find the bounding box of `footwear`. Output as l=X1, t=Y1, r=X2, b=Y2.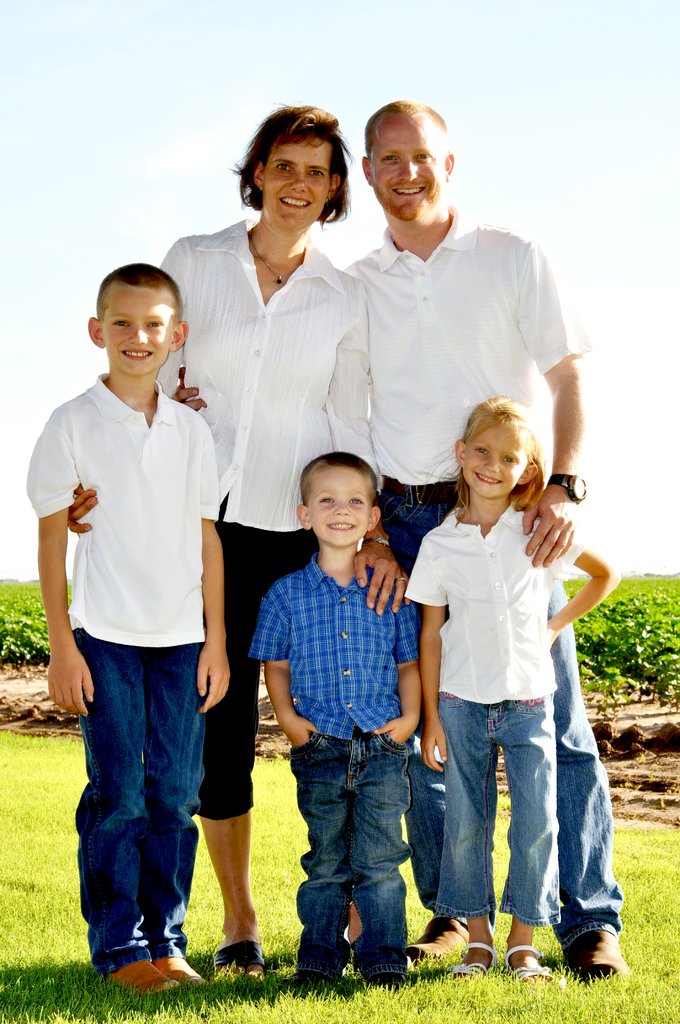
l=211, t=942, r=264, b=993.
